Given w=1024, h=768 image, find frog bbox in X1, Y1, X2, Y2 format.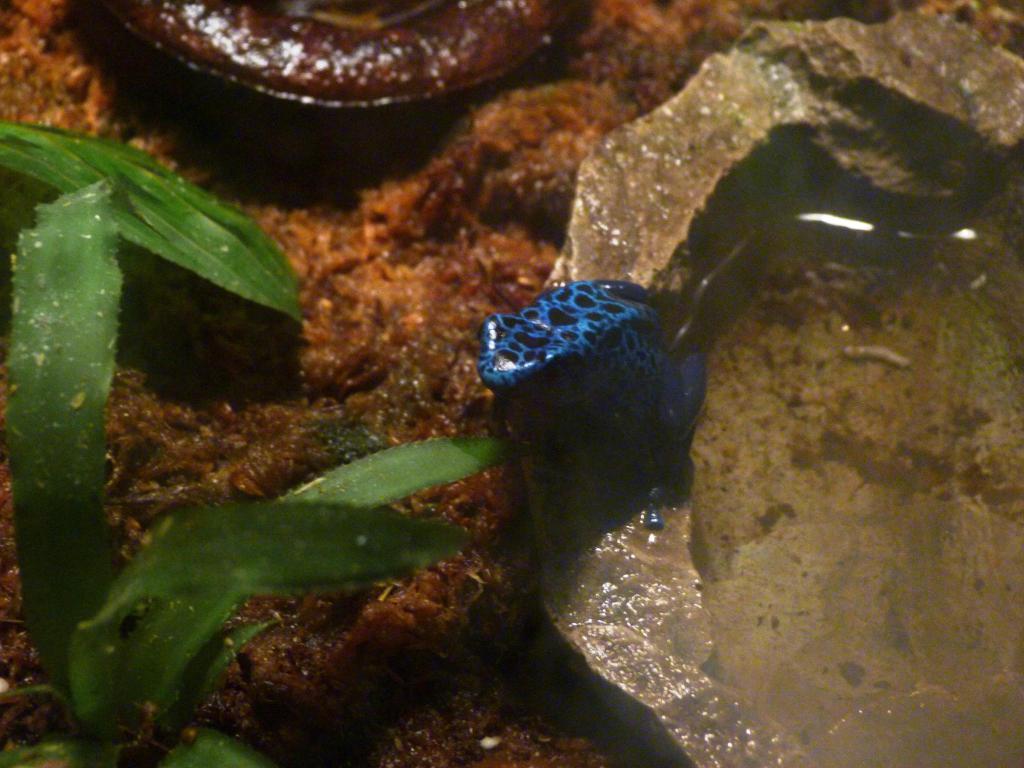
473, 278, 710, 532.
